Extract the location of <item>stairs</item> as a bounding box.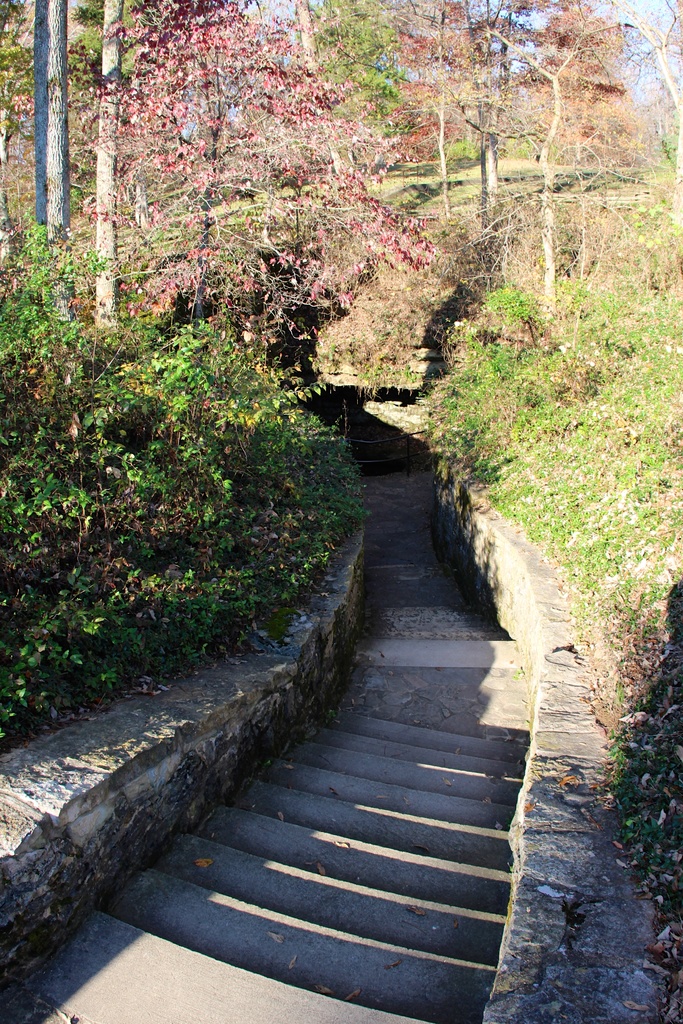
BBox(0, 563, 540, 1023).
